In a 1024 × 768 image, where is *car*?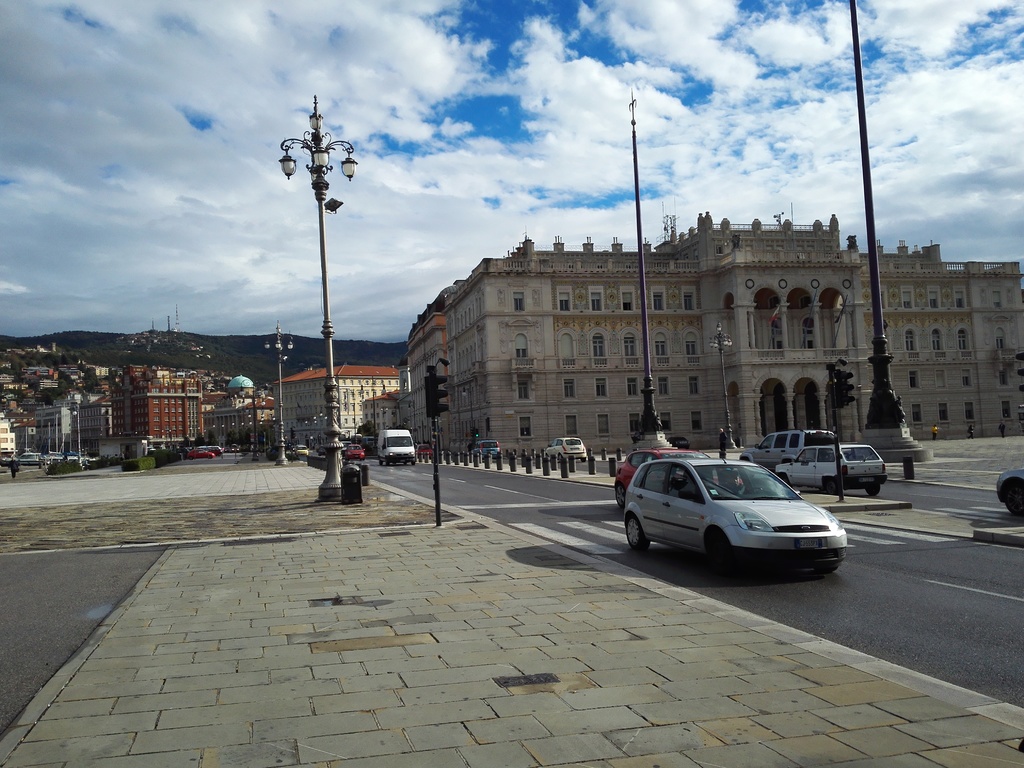
<box>469,439,497,458</box>.
